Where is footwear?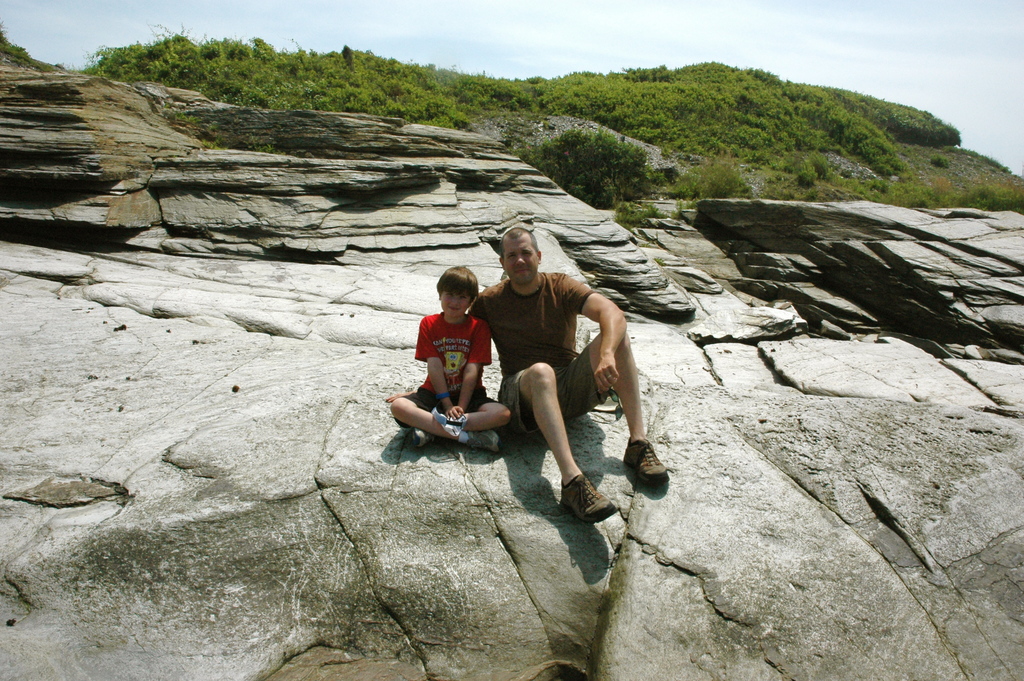
(left=468, top=427, right=502, bottom=455).
